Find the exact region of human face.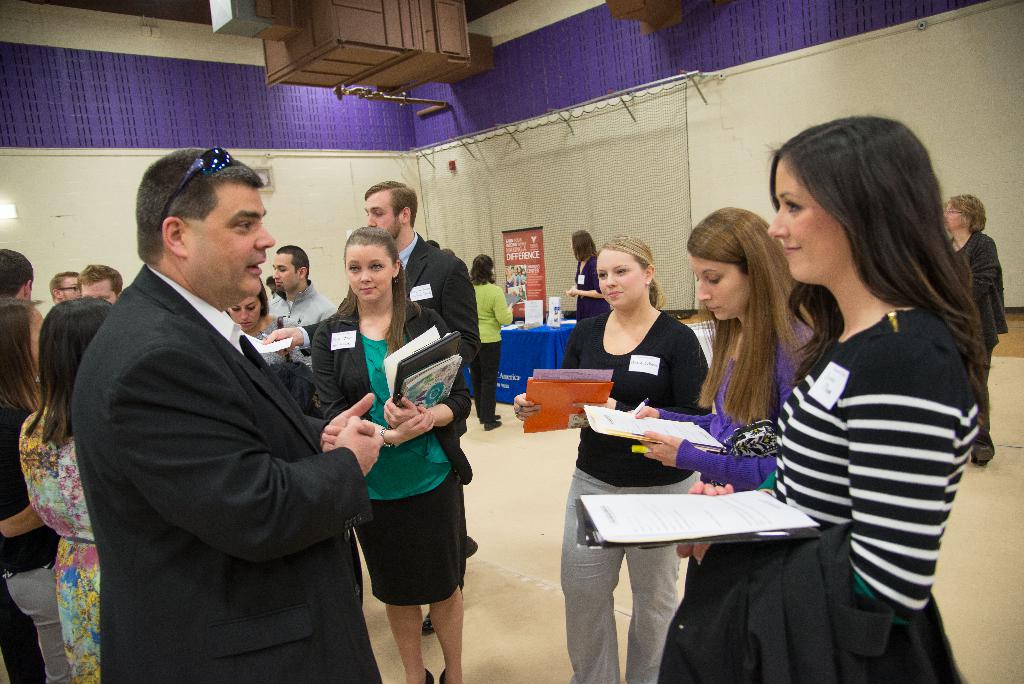
Exact region: 365 191 400 241.
